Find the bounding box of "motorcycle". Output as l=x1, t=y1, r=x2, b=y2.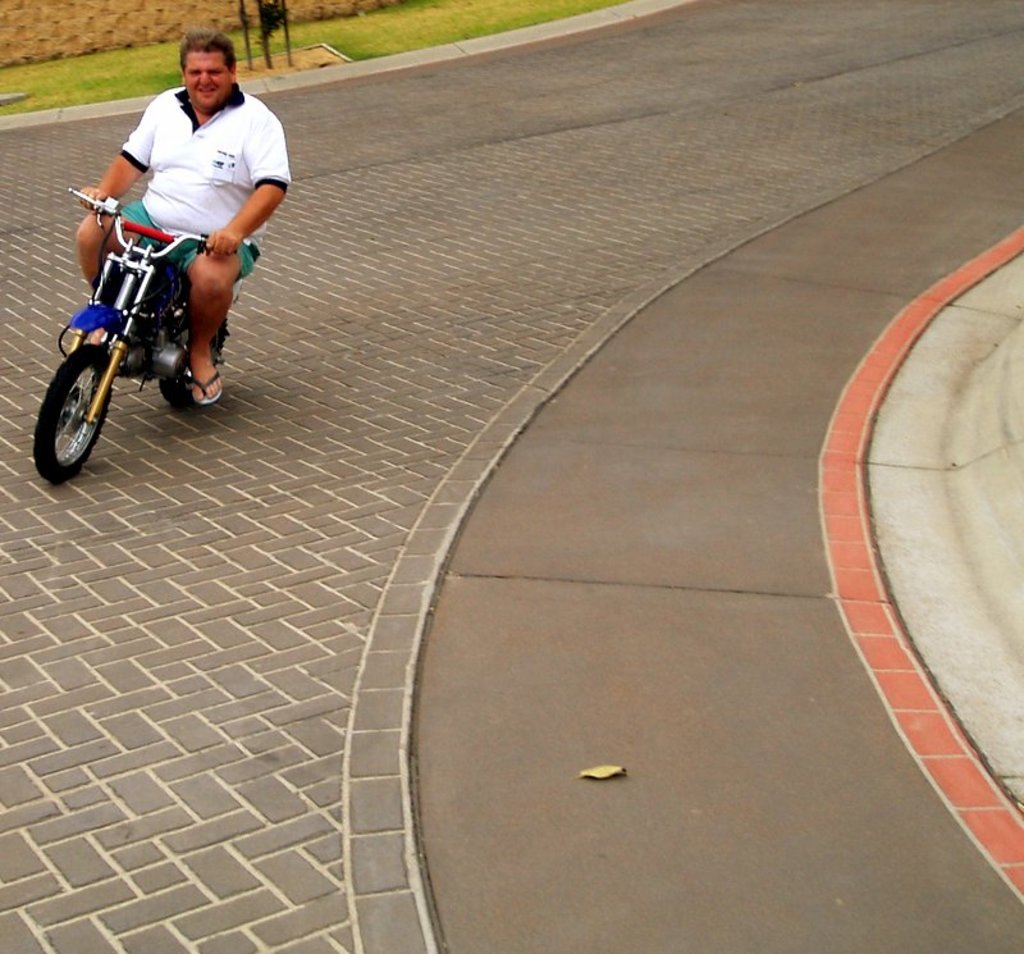
l=31, t=178, r=238, b=484.
